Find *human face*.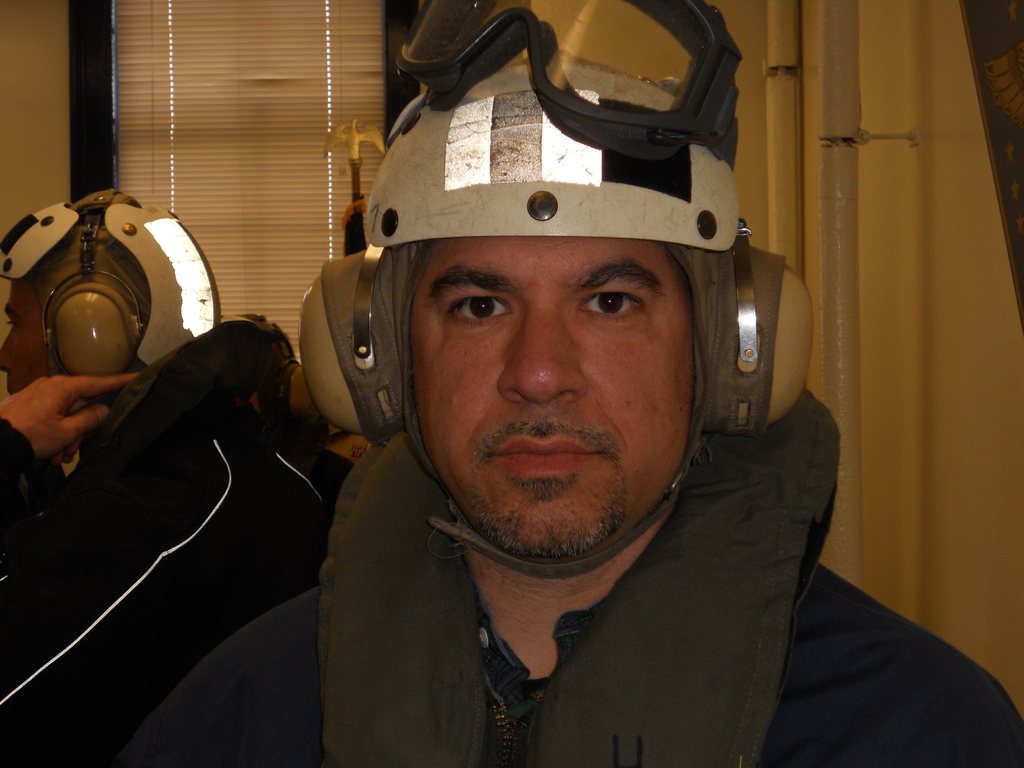
bbox=[0, 273, 57, 396].
